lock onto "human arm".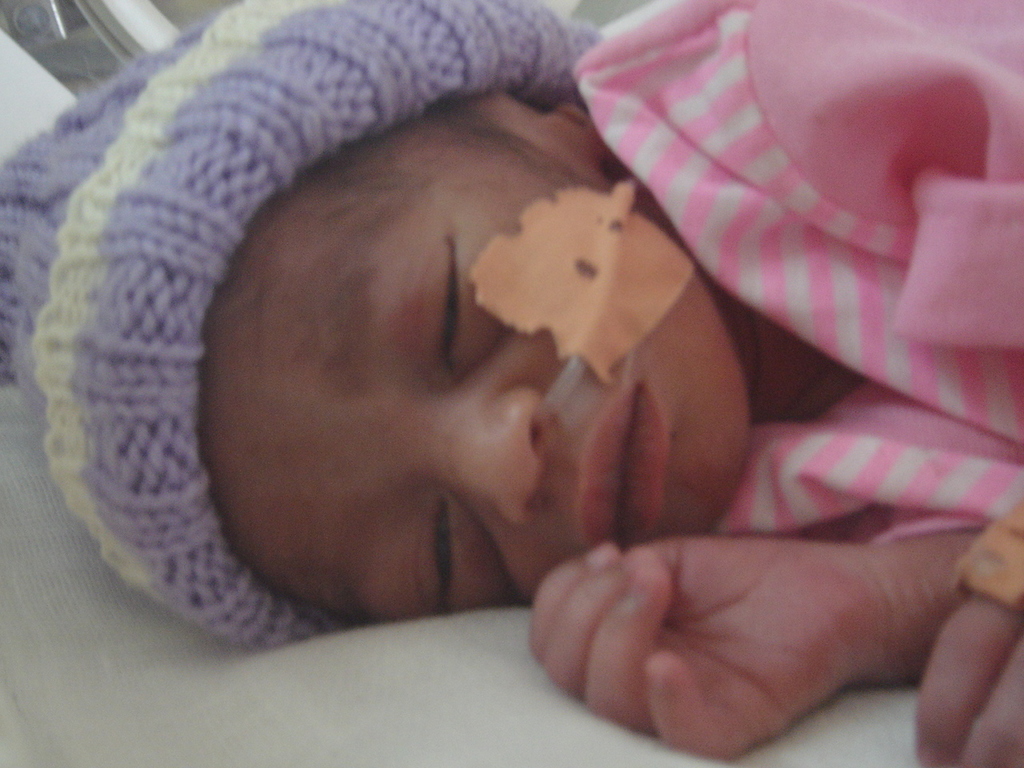
Locked: [522,529,984,758].
